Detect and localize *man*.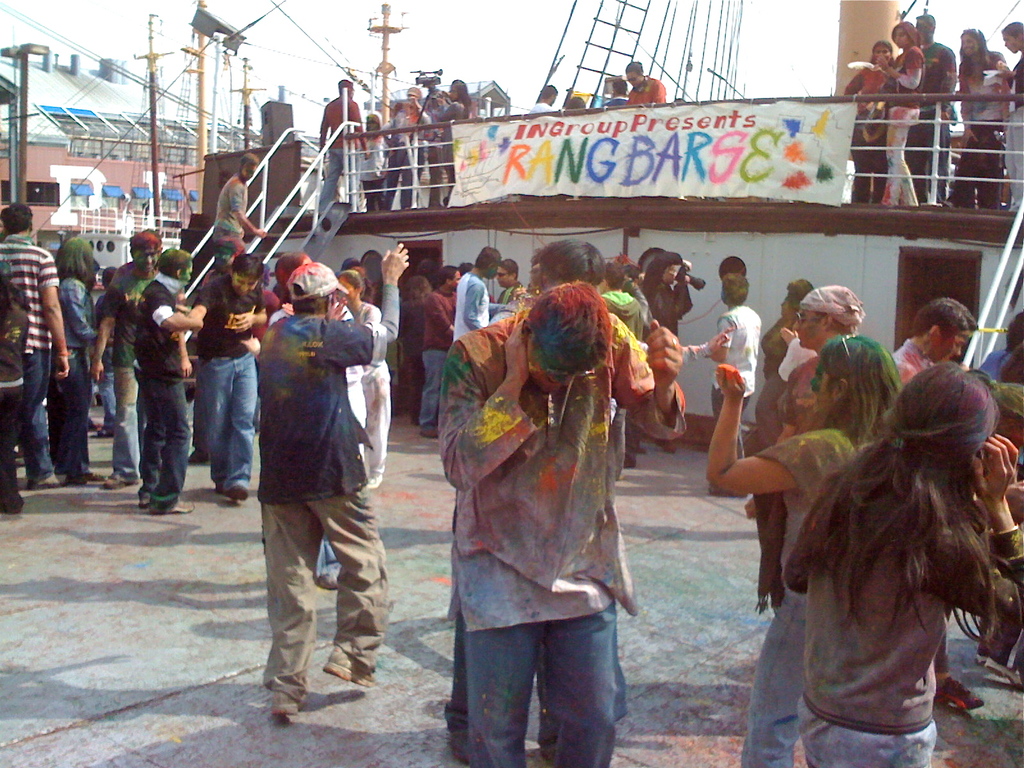
Localized at Rect(211, 146, 275, 244).
